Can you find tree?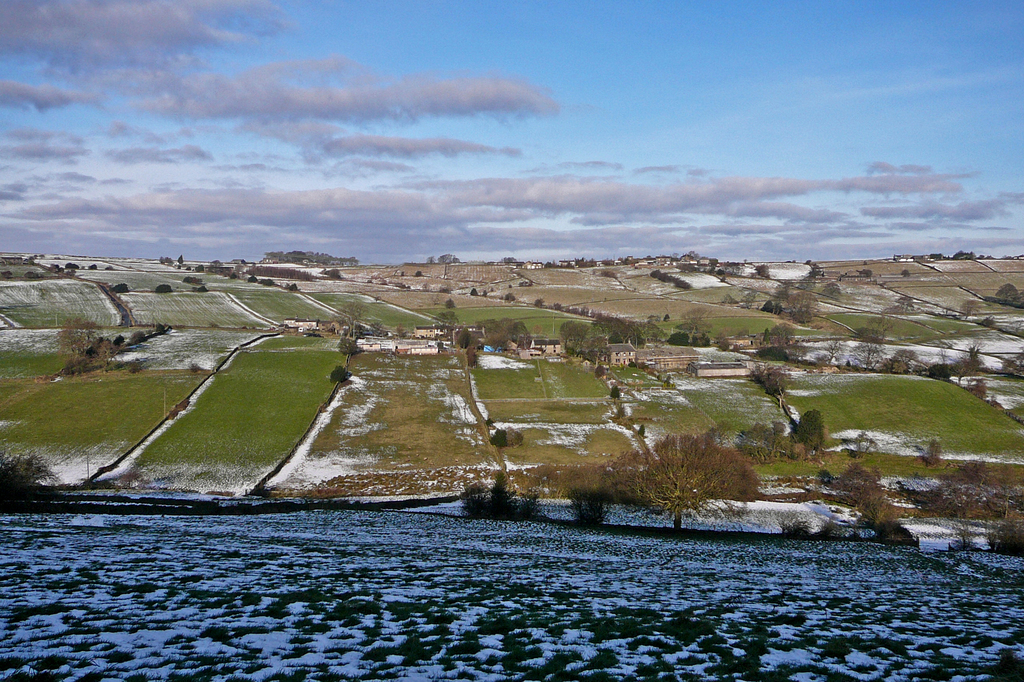
Yes, bounding box: box(543, 262, 557, 267).
